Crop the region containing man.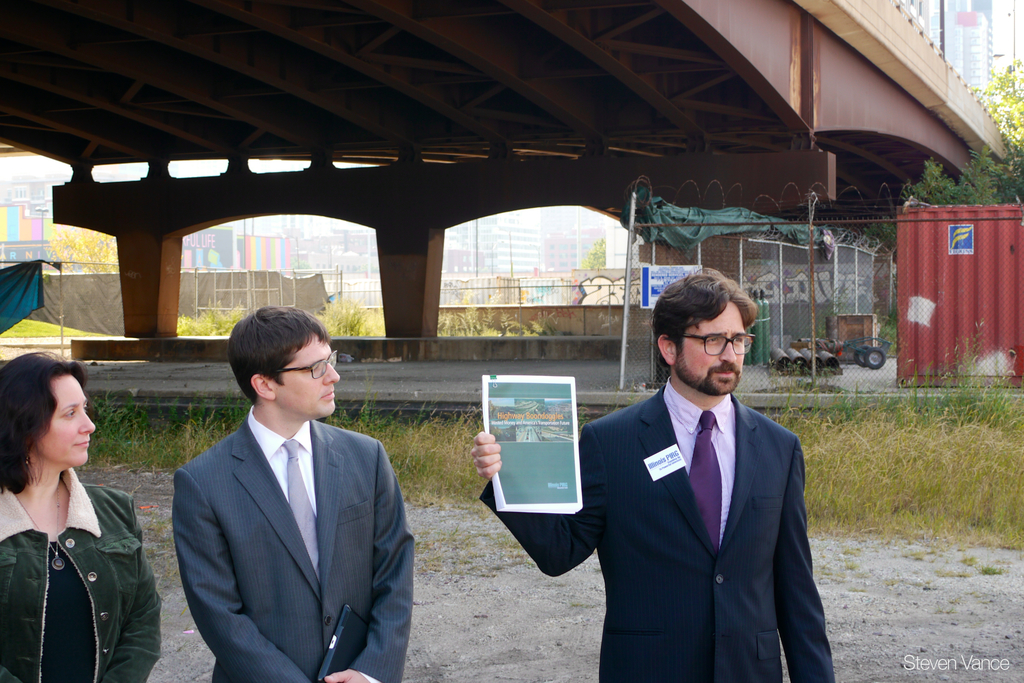
Crop region: <region>470, 267, 837, 682</region>.
